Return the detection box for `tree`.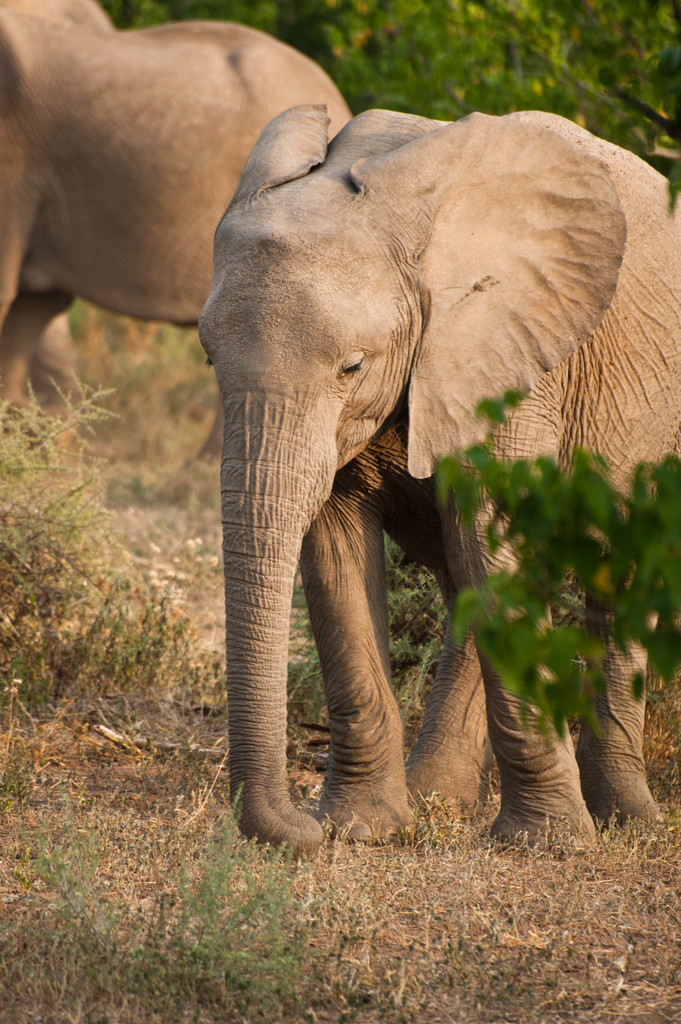
{"left": 141, "top": 0, "right": 678, "bottom": 208}.
